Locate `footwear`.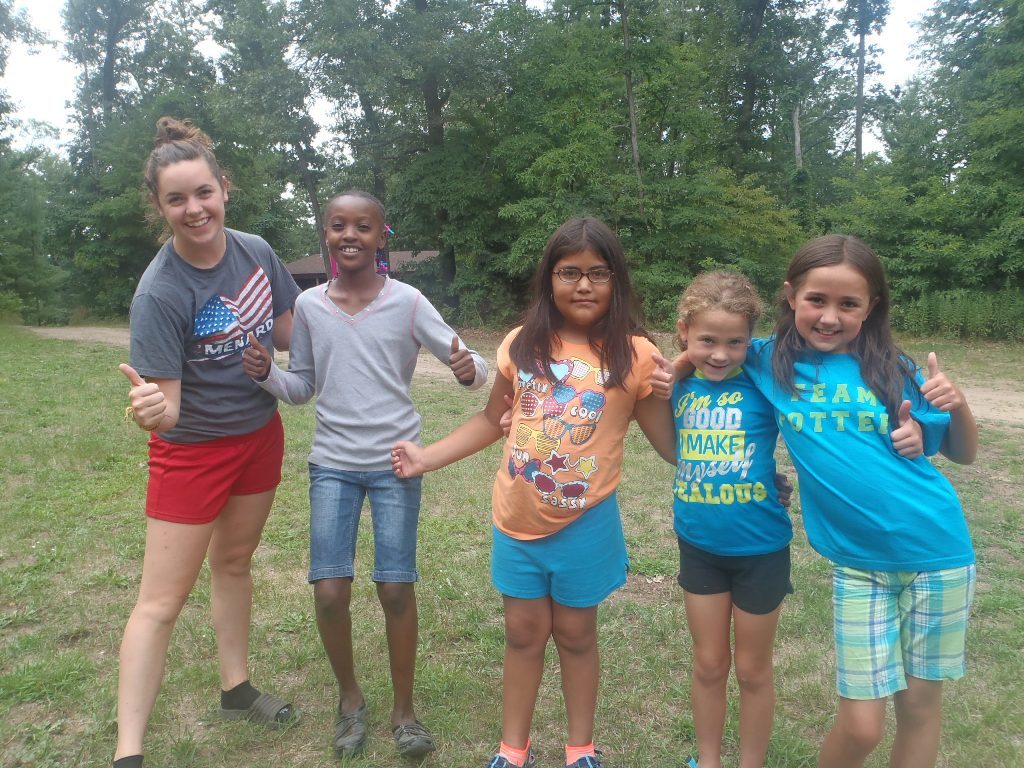
Bounding box: x1=329 y1=700 x2=371 y2=758.
